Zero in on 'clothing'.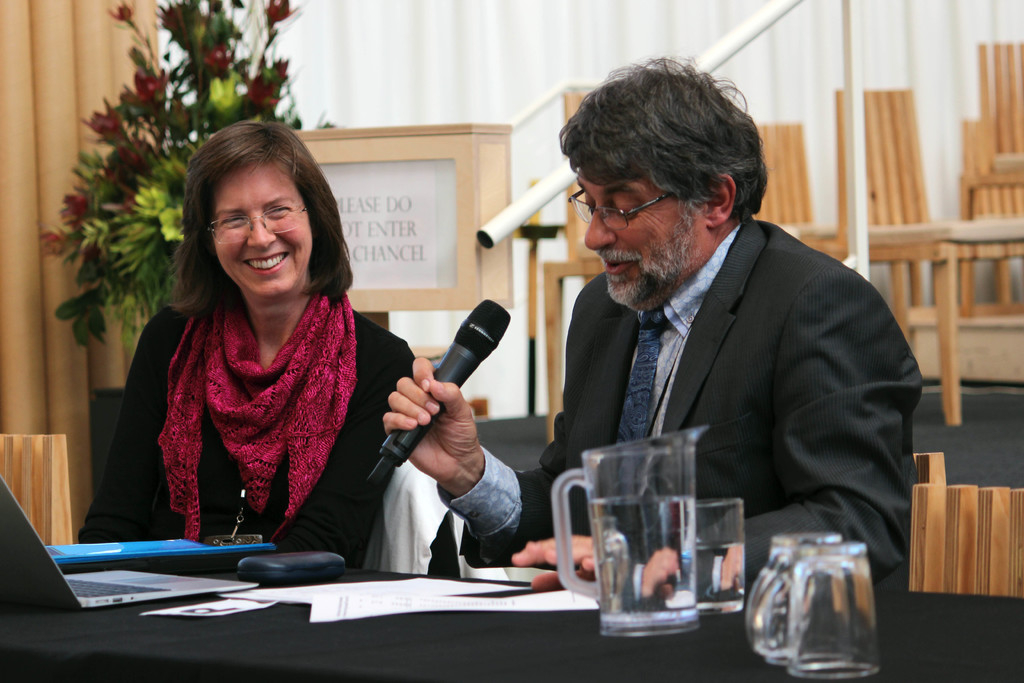
Zeroed in: (x1=87, y1=226, x2=417, y2=571).
